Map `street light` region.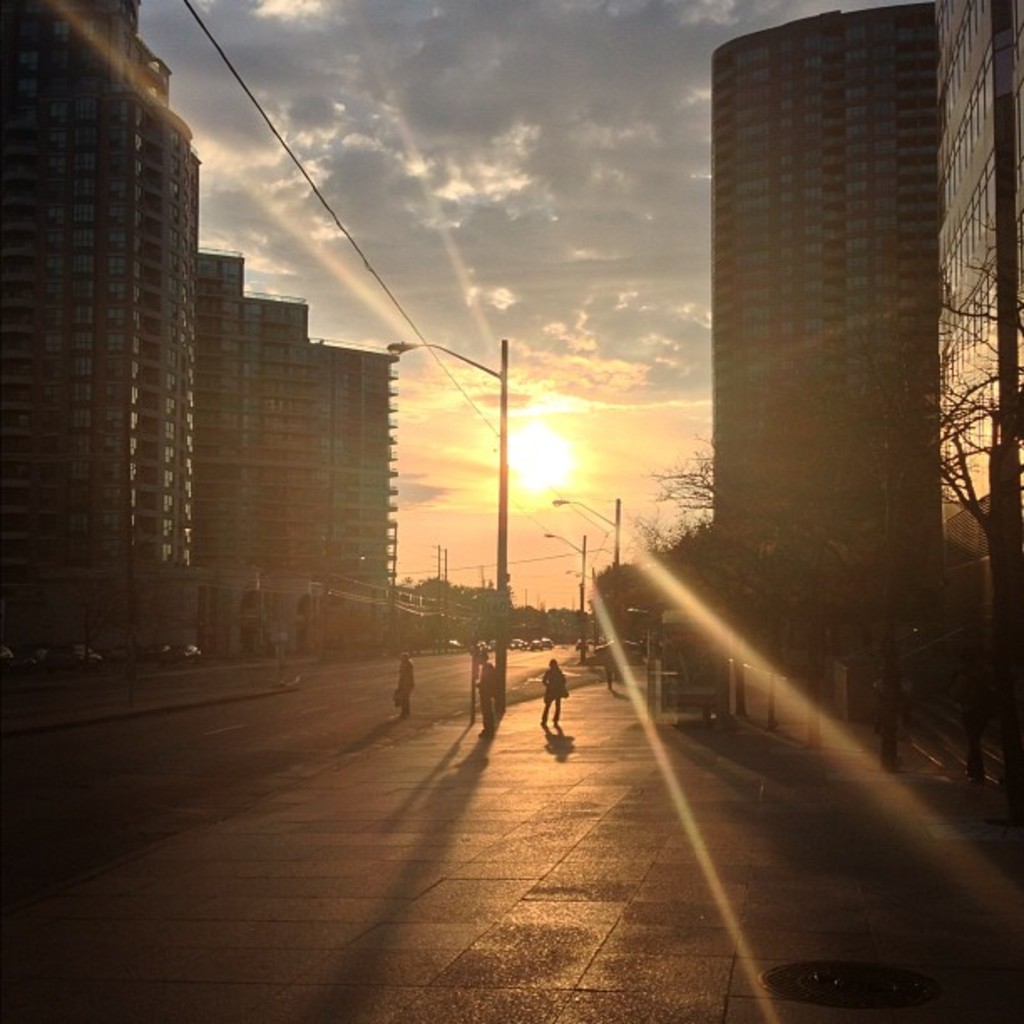
Mapped to bbox=(392, 340, 504, 718).
